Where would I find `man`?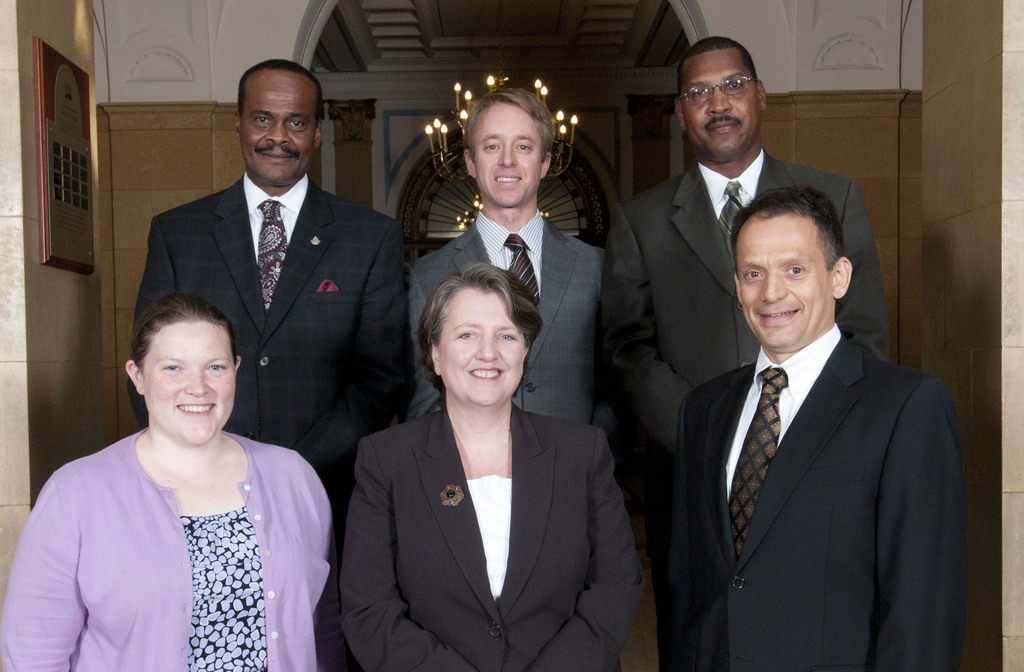
At 597:31:897:588.
